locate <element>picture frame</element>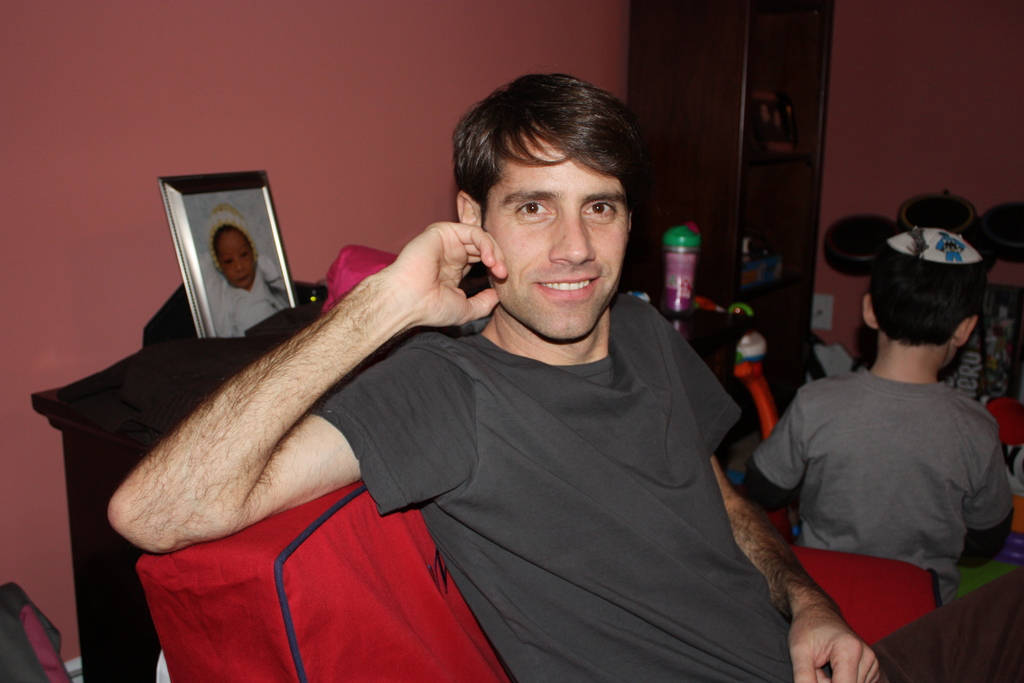
x1=160, y1=172, x2=301, y2=340
